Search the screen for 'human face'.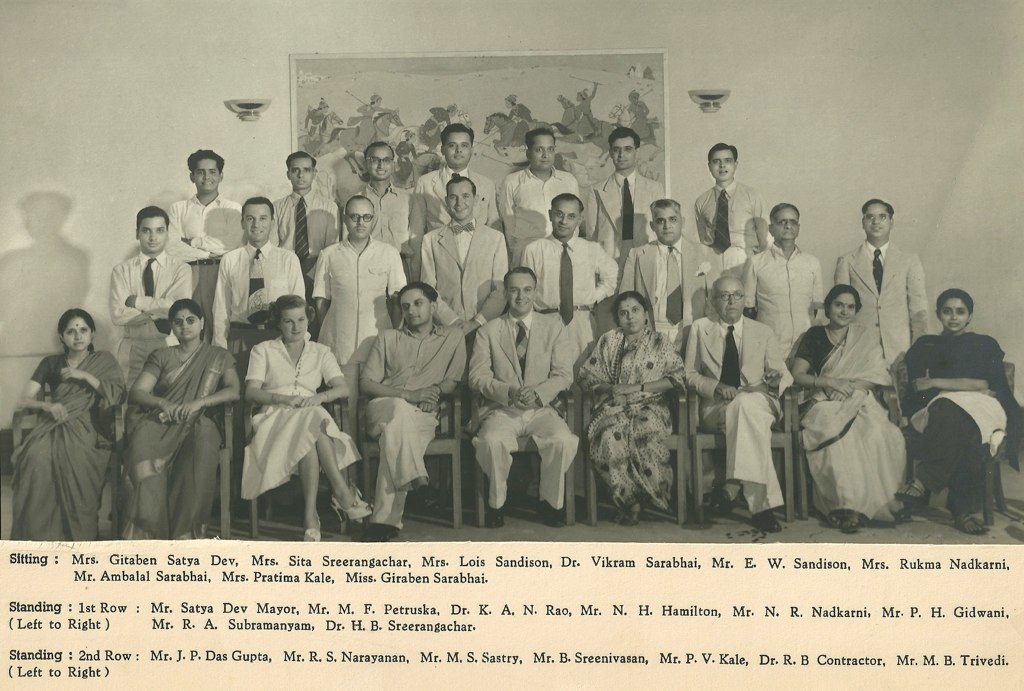
Found at <region>447, 180, 471, 220</region>.
